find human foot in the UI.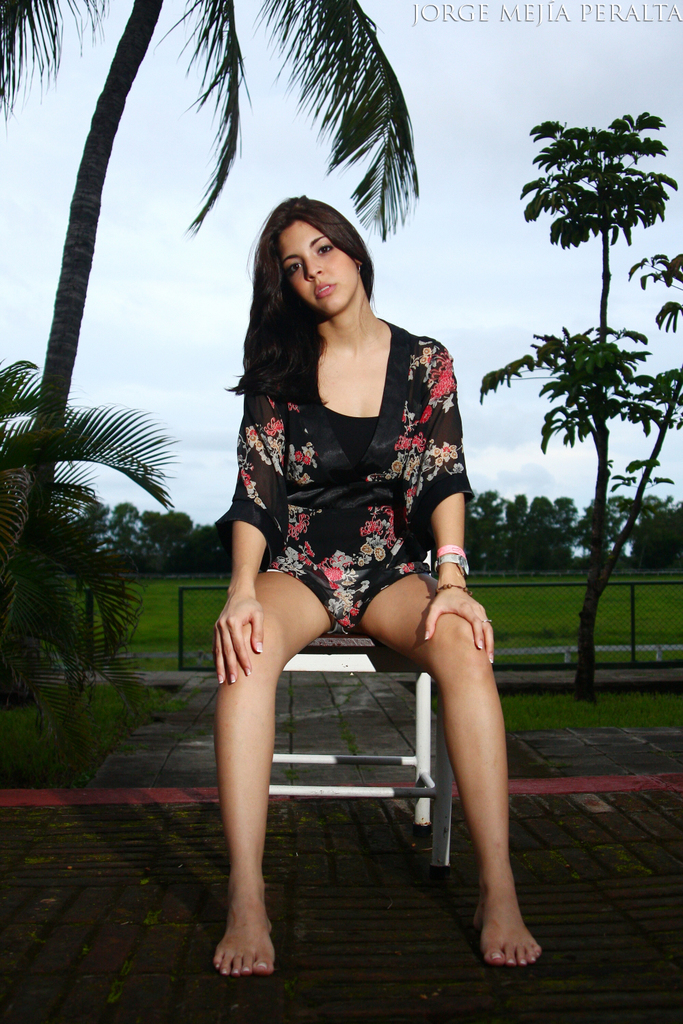
UI element at 210,907,281,981.
